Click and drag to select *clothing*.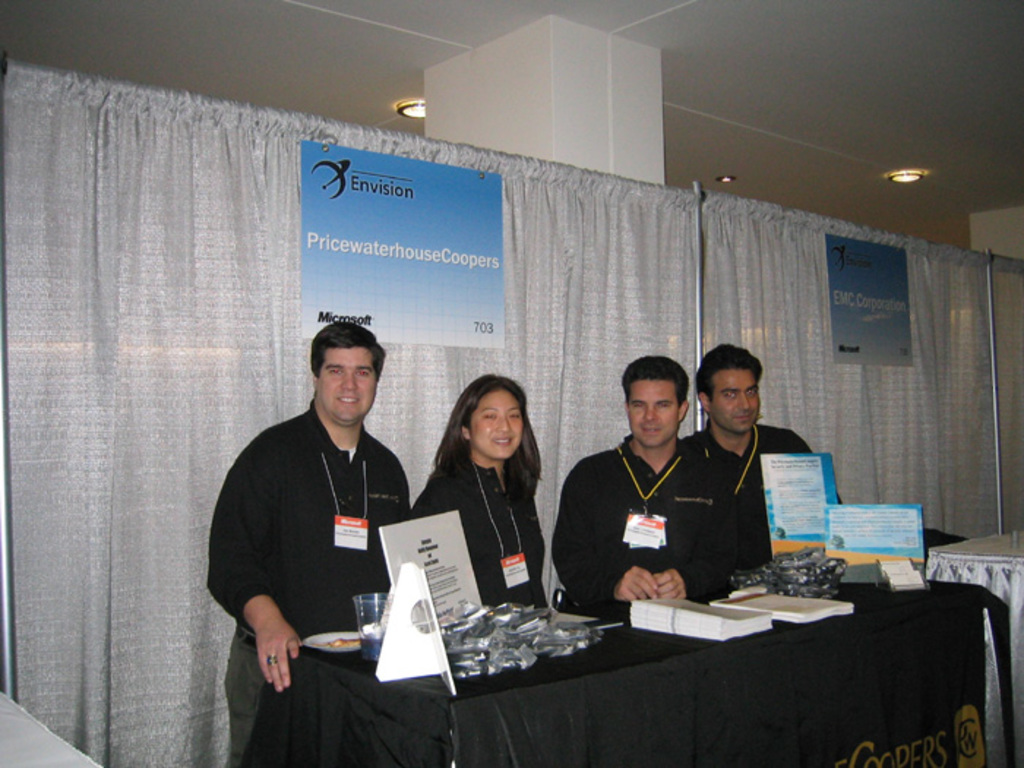
Selection: <region>415, 448, 546, 606</region>.
